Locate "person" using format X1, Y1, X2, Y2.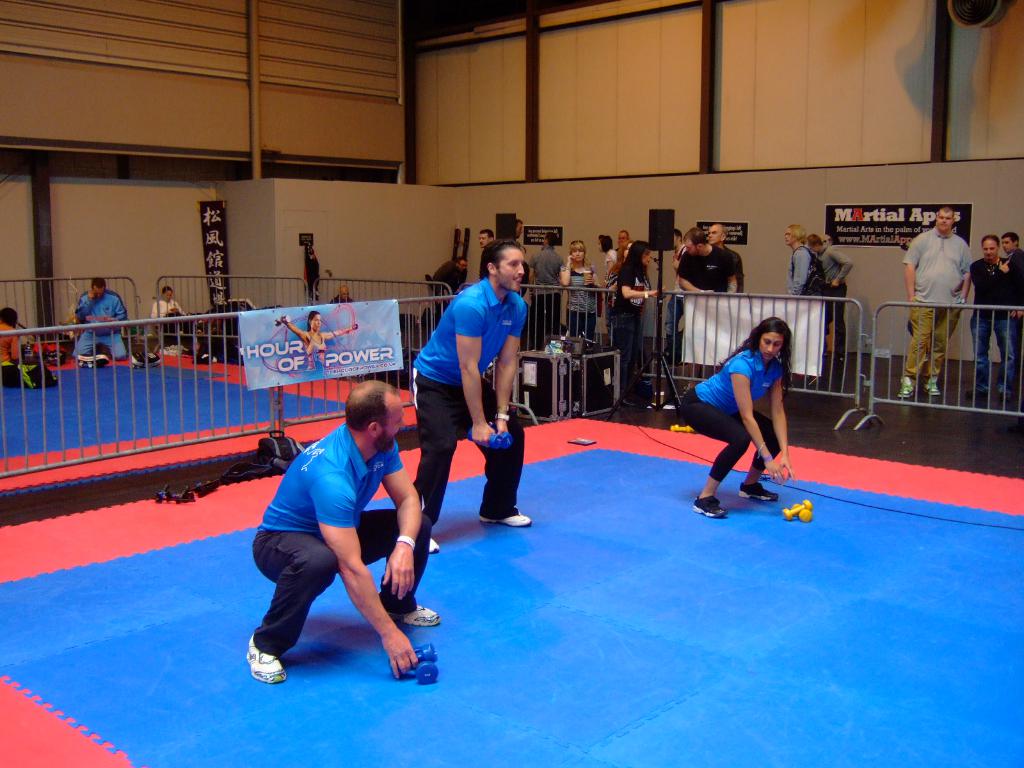
244, 378, 439, 681.
